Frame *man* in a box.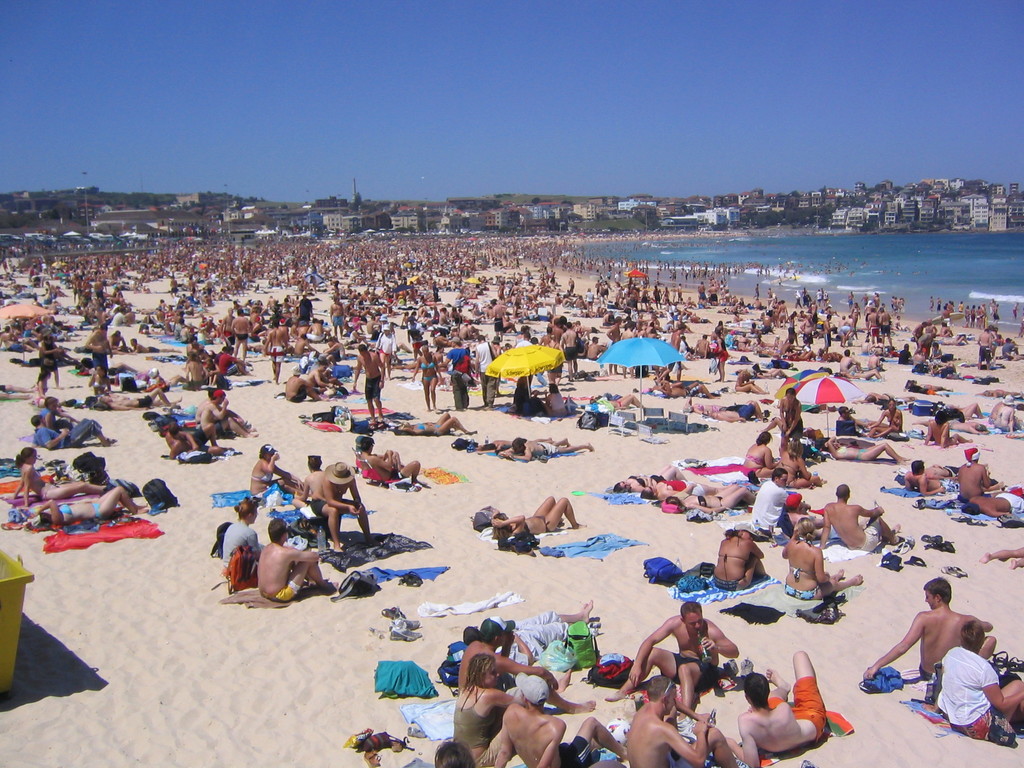
bbox(794, 288, 800, 309).
